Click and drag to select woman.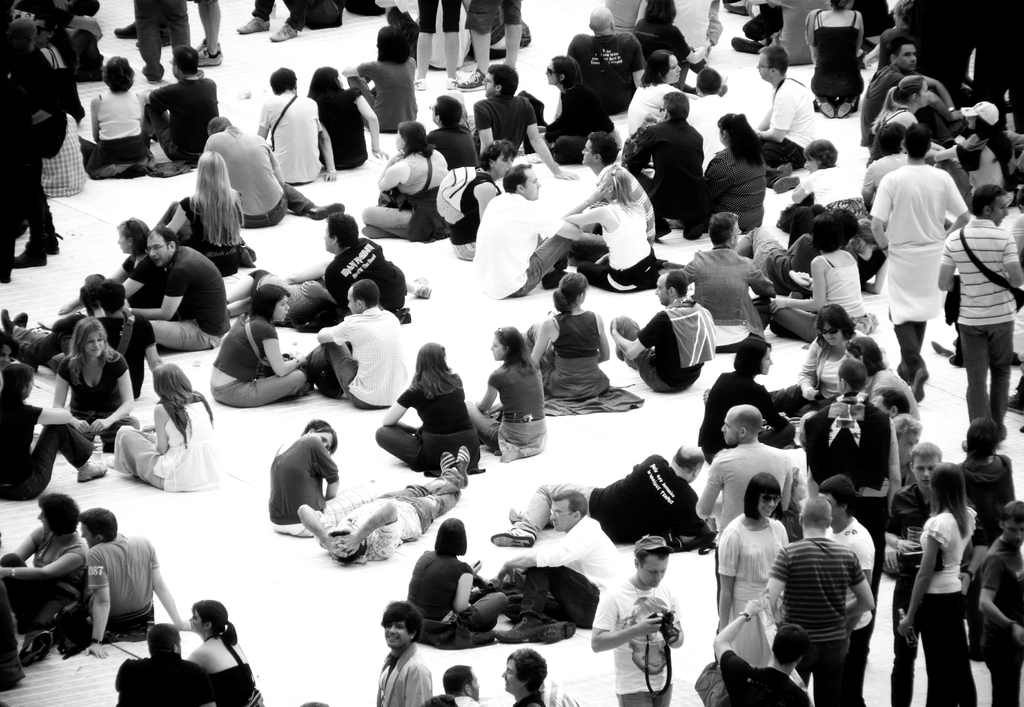
Selection: (307,67,388,172).
